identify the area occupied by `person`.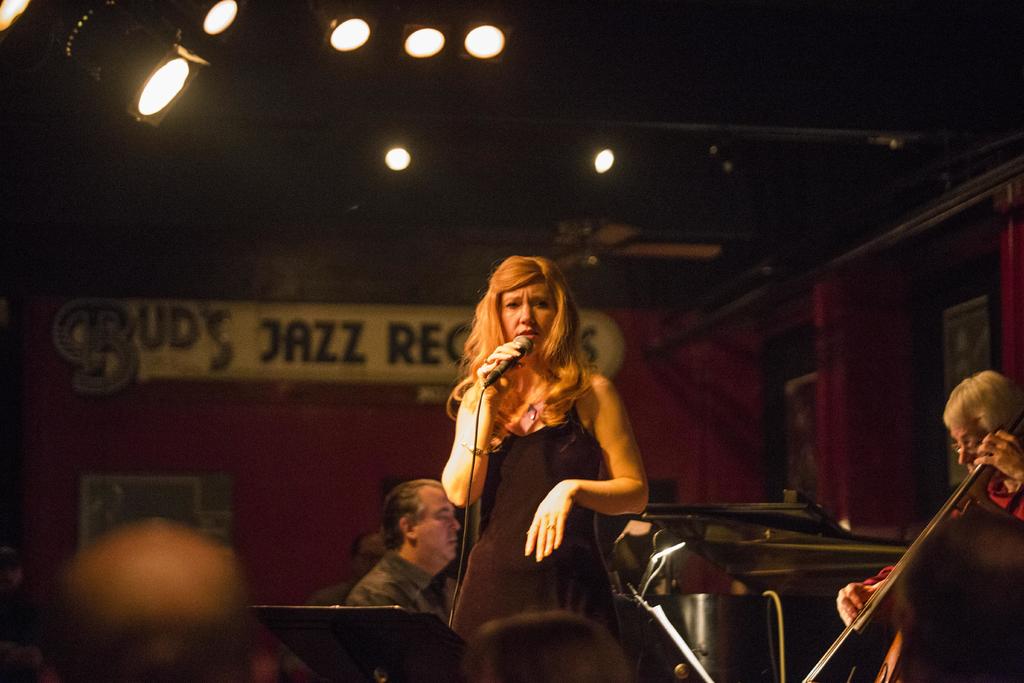
Area: left=52, top=518, right=267, bottom=682.
